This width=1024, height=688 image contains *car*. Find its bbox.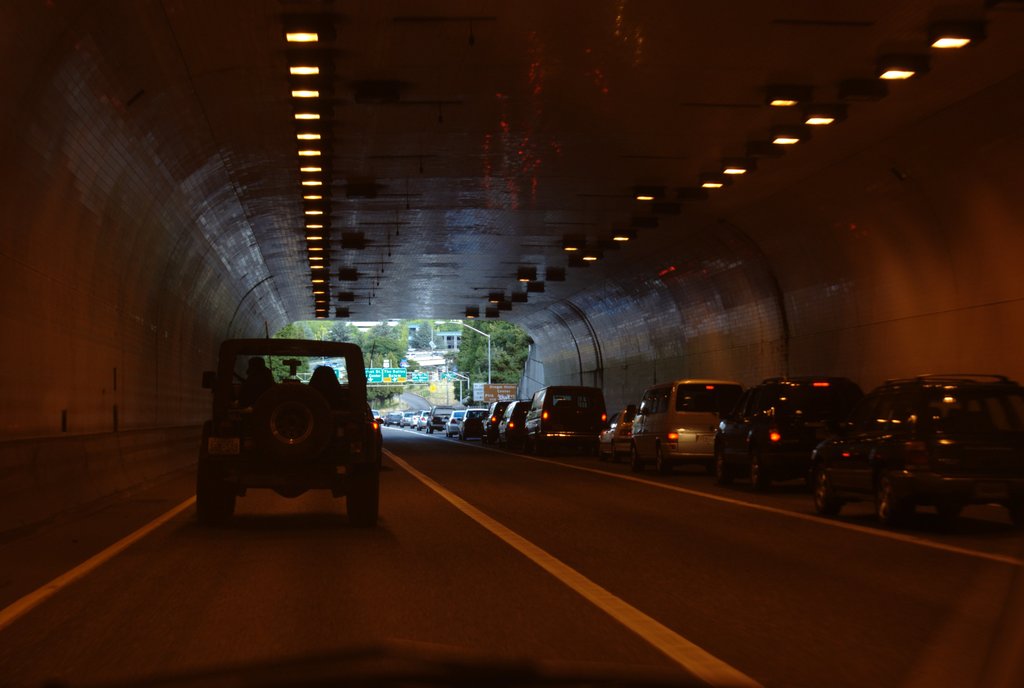
box=[825, 379, 1023, 550].
